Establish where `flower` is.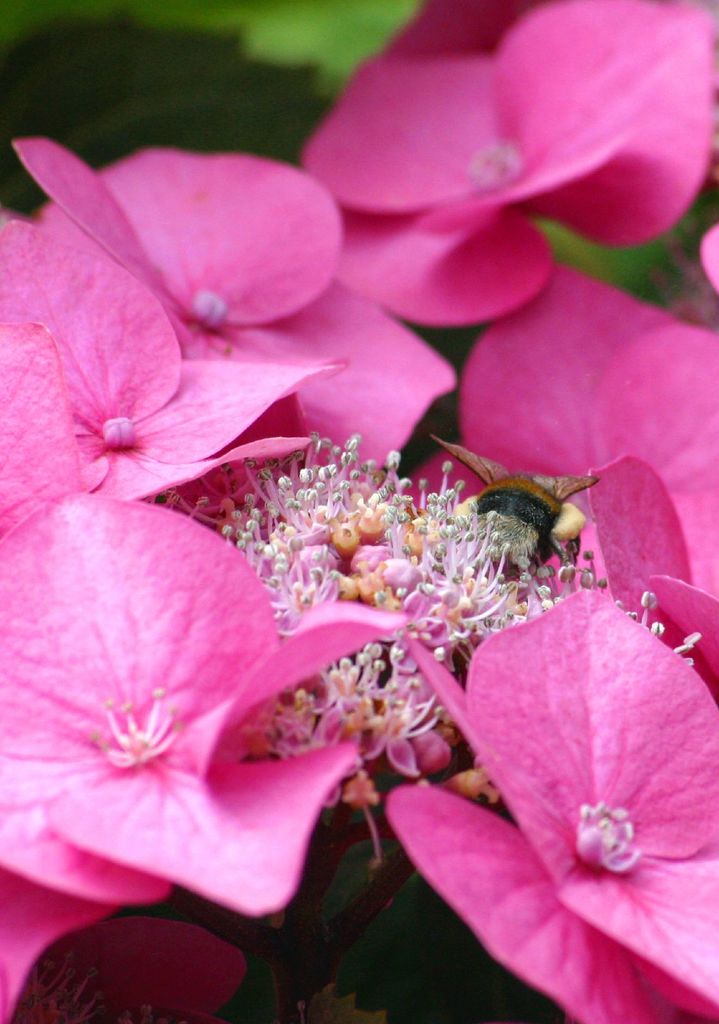
Established at (353, 570, 718, 1023).
